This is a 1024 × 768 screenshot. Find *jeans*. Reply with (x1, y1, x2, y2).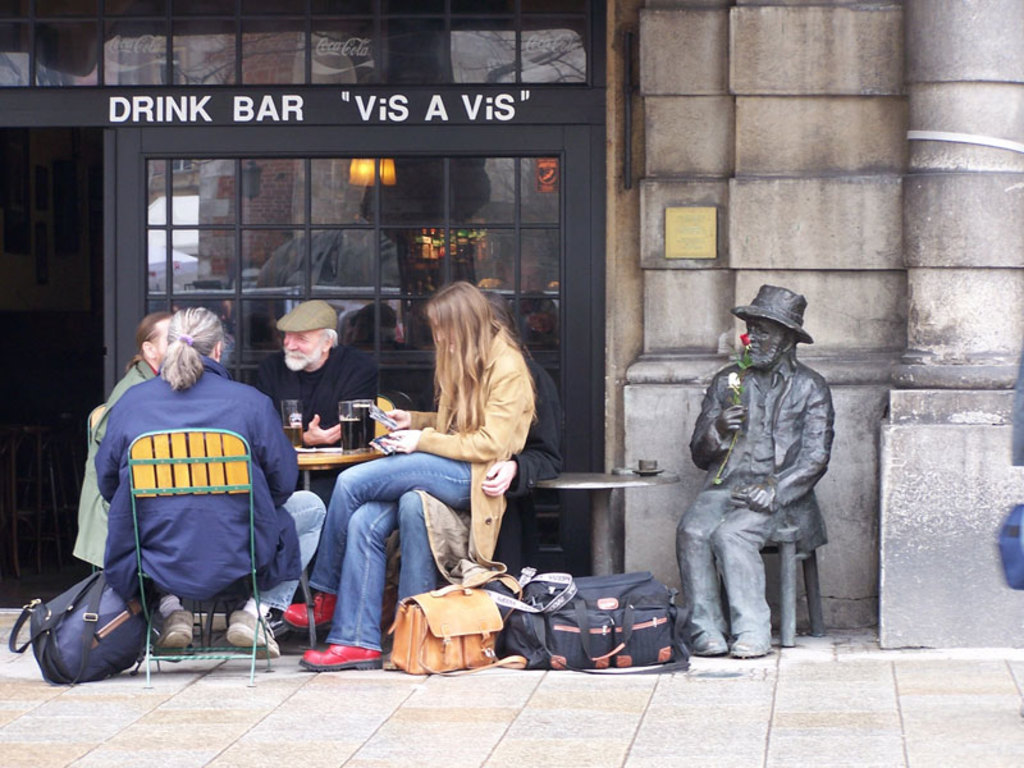
(252, 486, 329, 612).
